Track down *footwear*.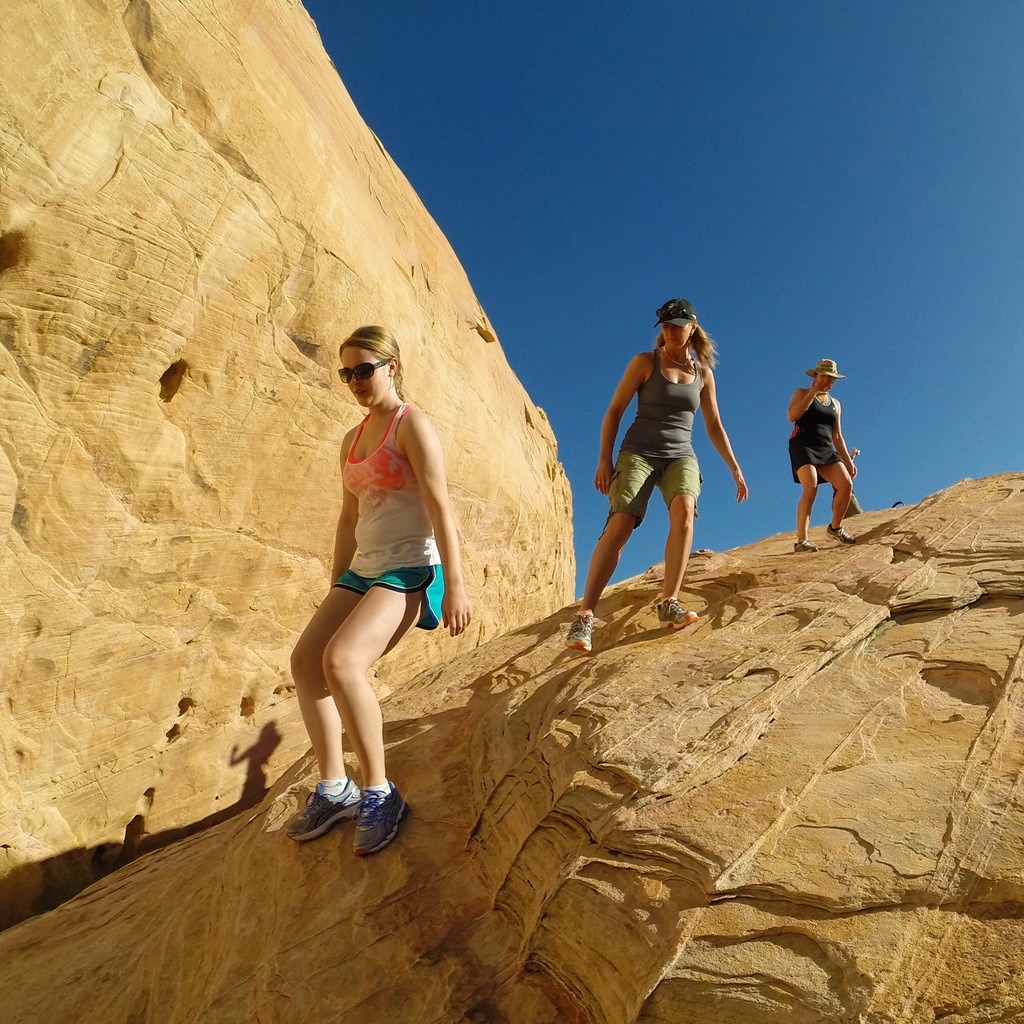
Tracked to box=[282, 782, 352, 841].
